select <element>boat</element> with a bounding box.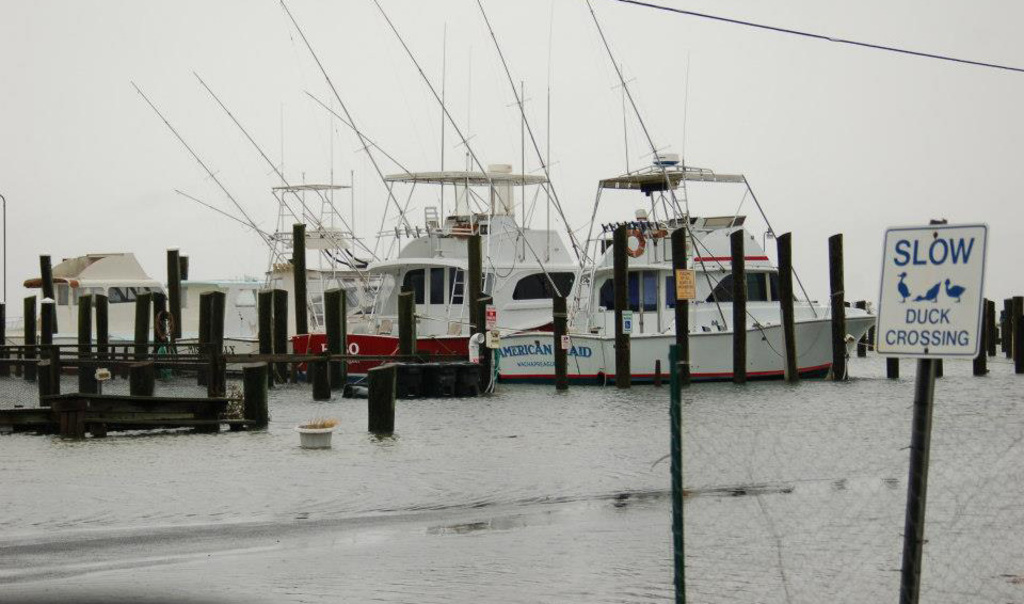
209/0/484/396.
